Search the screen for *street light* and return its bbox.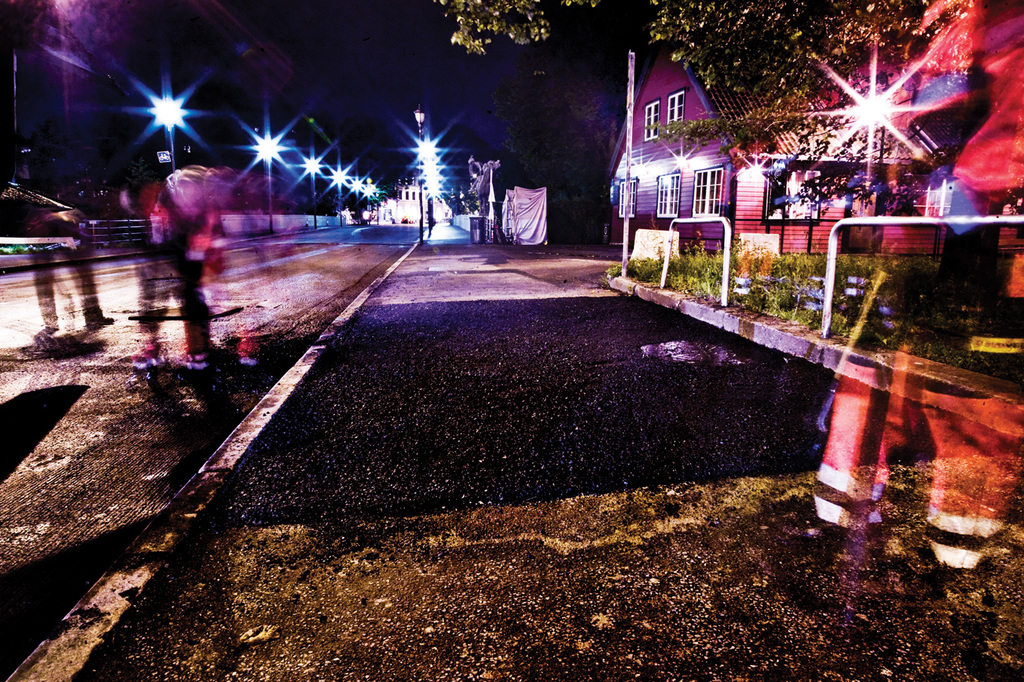
Found: 349/171/362/217.
